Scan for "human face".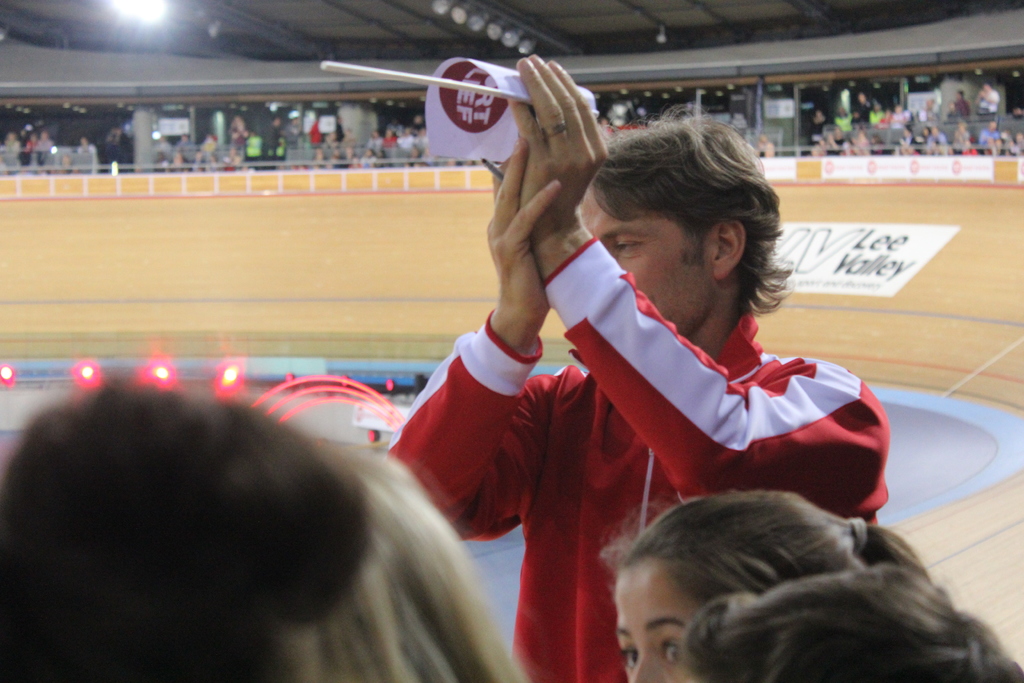
Scan result: 612/558/700/682.
